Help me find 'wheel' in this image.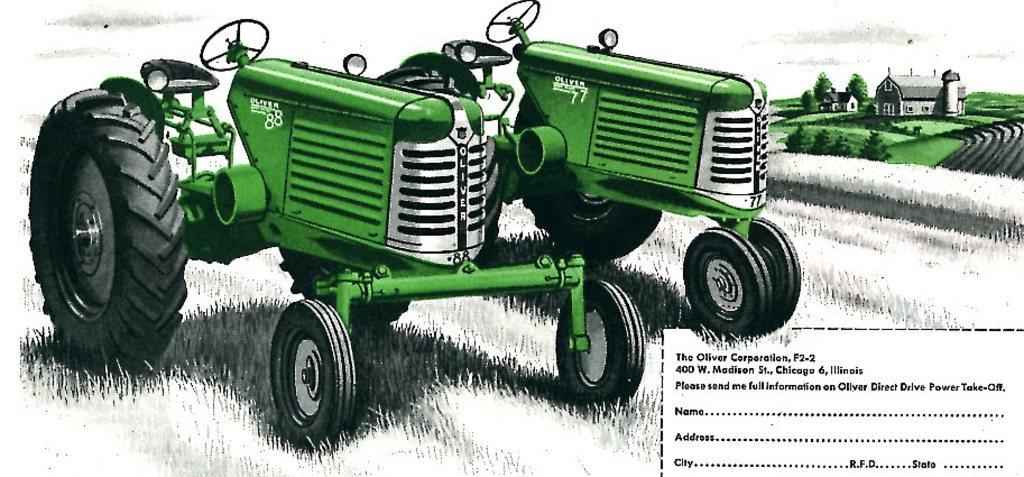
Found it: {"left": 555, "top": 278, "right": 649, "bottom": 403}.
